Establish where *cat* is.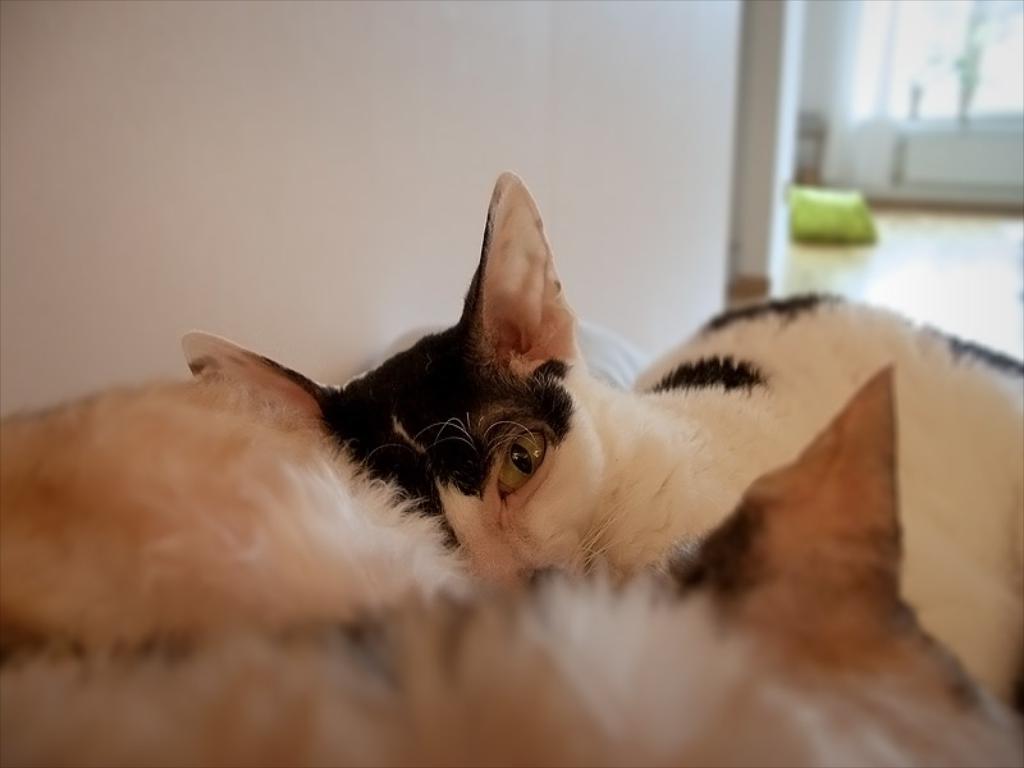
Established at {"left": 0, "top": 360, "right": 1020, "bottom": 767}.
